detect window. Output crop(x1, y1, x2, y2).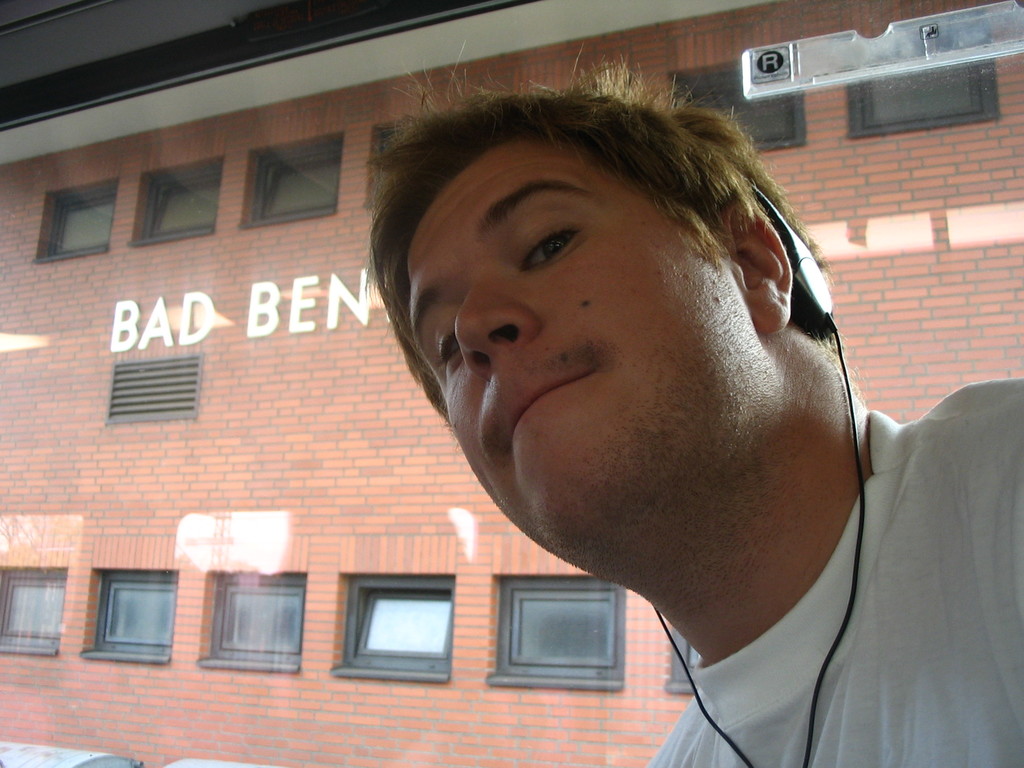
crop(108, 352, 205, 422).
